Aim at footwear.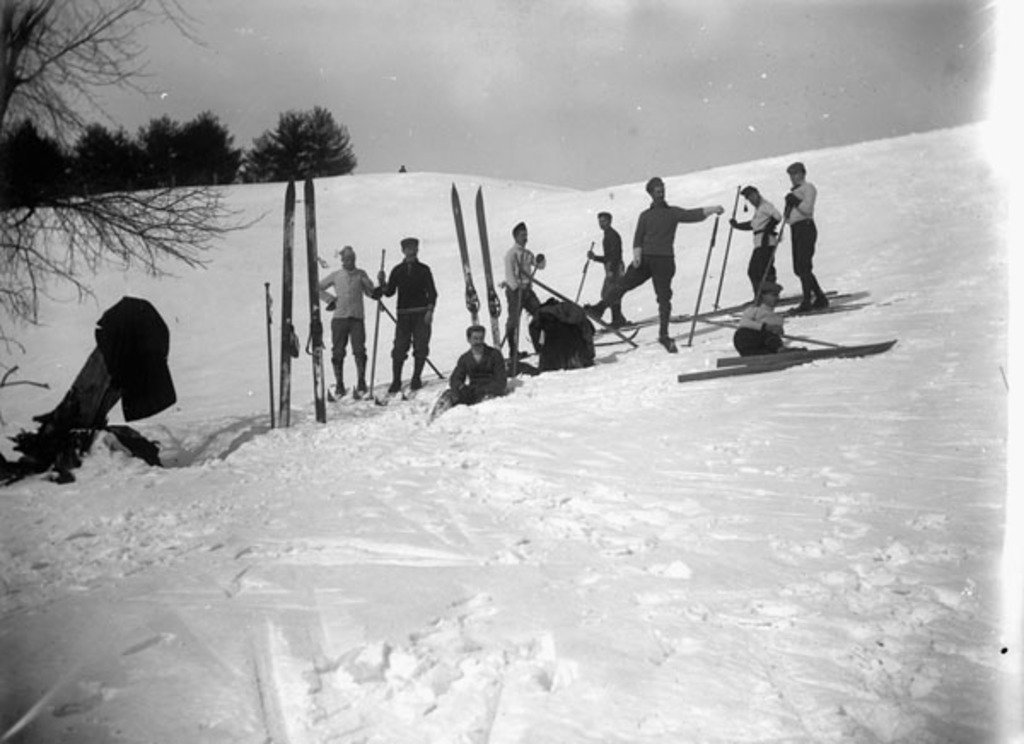
Aimed at box=[410, 353, 428, 392].
